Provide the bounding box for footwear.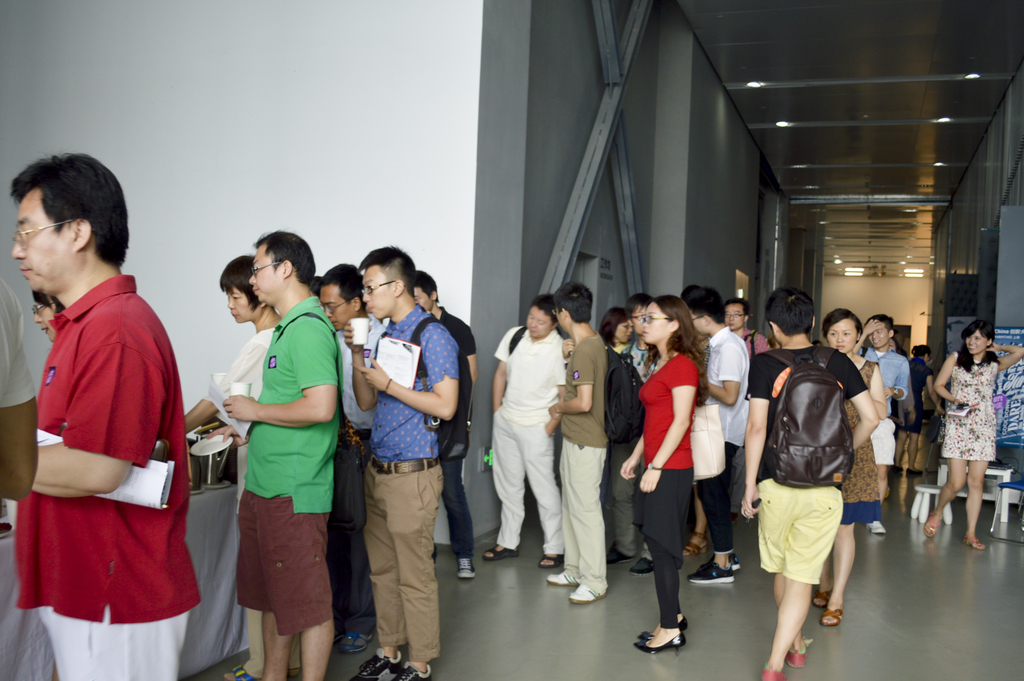
select_region(606, 542, 634, 567).
